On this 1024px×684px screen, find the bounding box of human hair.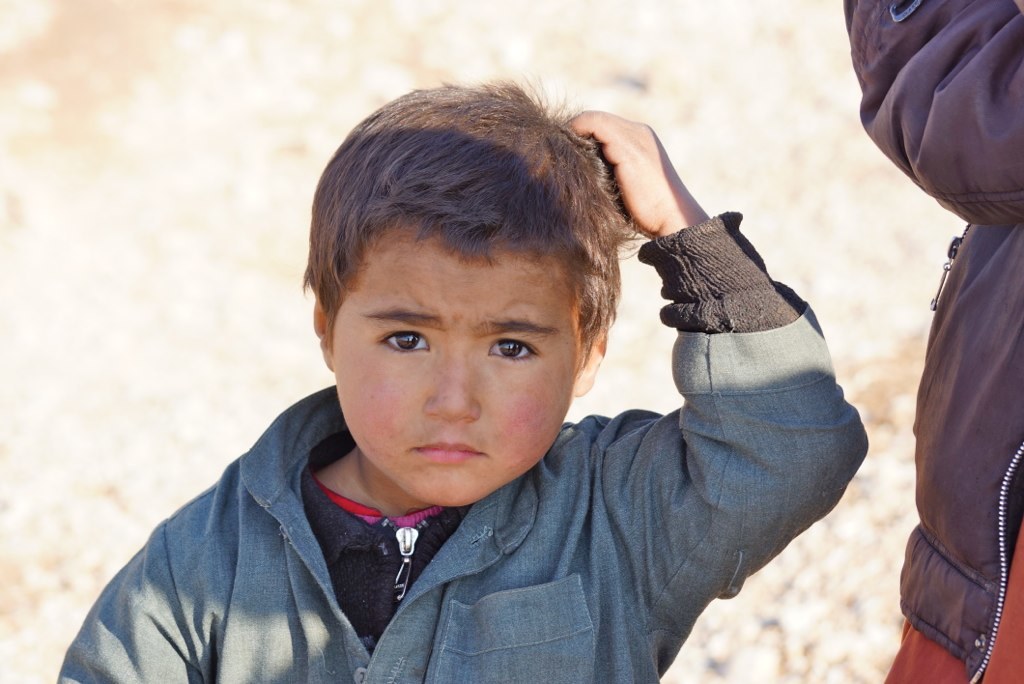
Bounding box: bbox=[343, 77, 685, 401].
